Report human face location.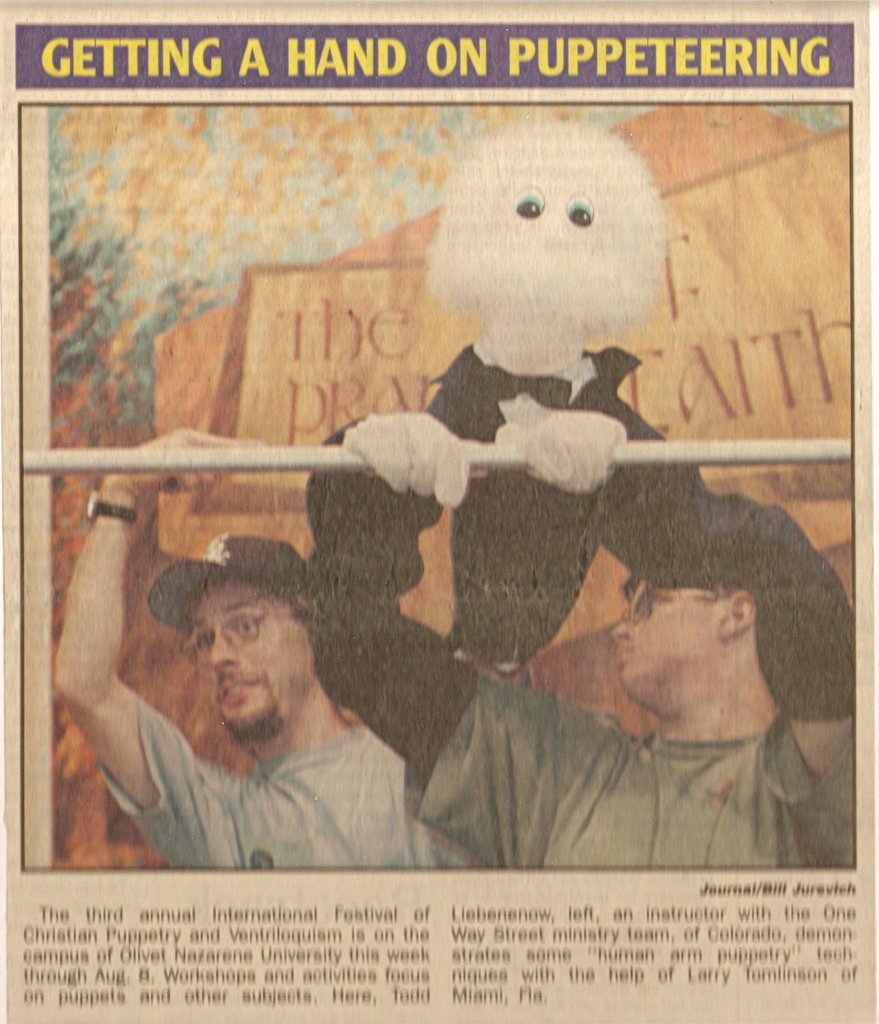
Report: {"left": 612, "top": 584, "right": 719, "bottom": 713}.
